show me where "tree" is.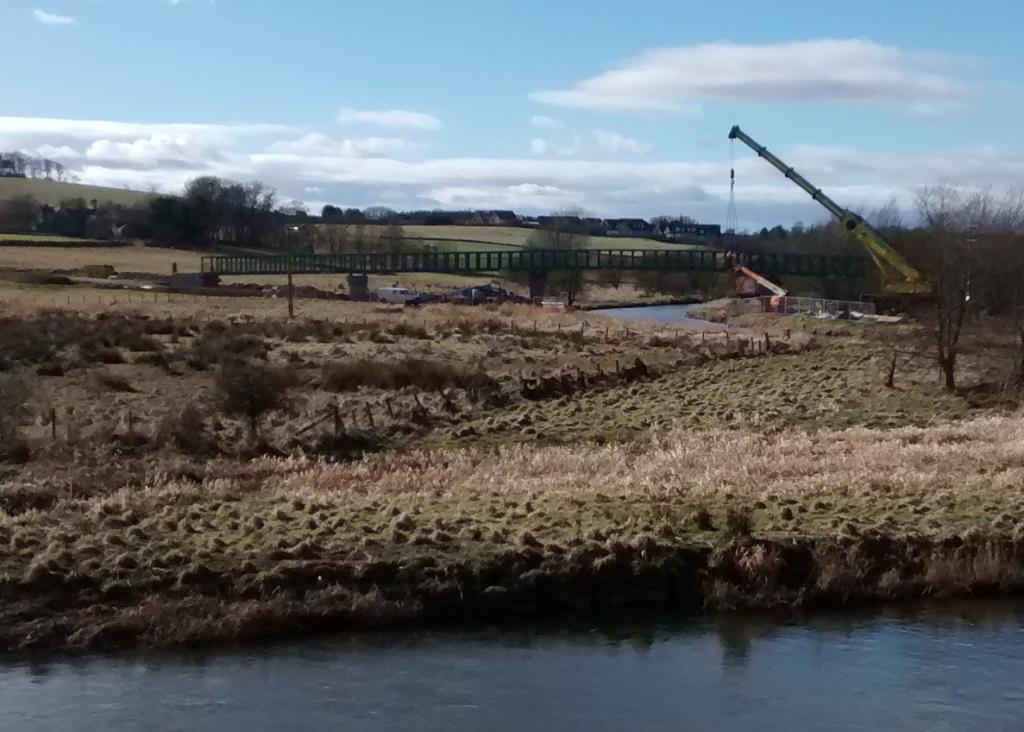
"tree" is at left=494, top=208, right=588, bottom=310.
